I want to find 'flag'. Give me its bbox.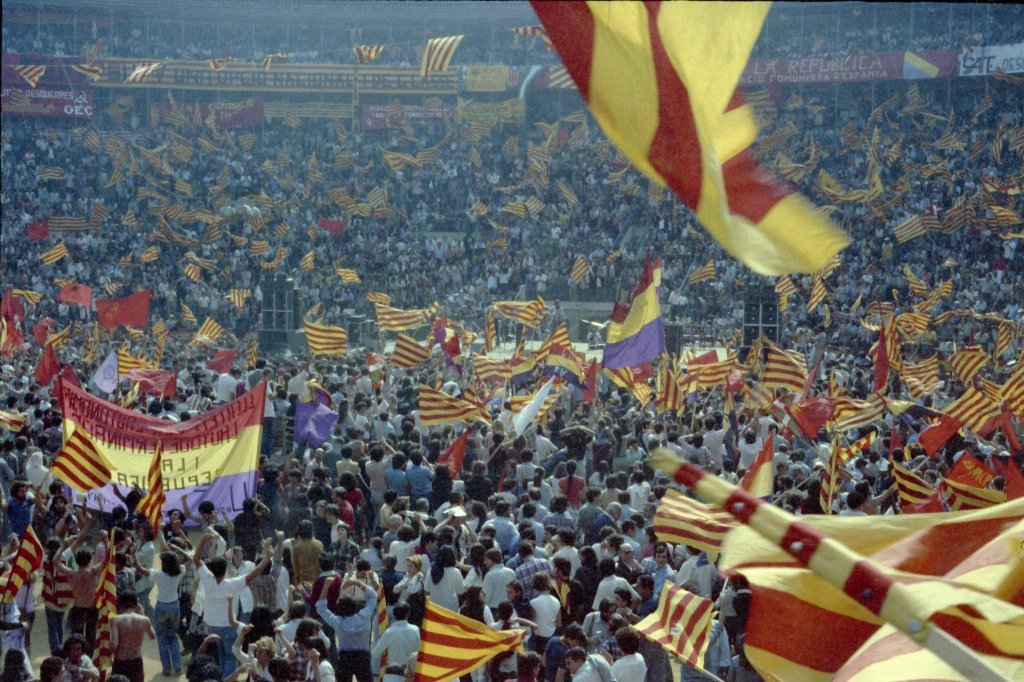
{"x1": 626, "y1": 580, "x2": 717, "y2": 668}.
